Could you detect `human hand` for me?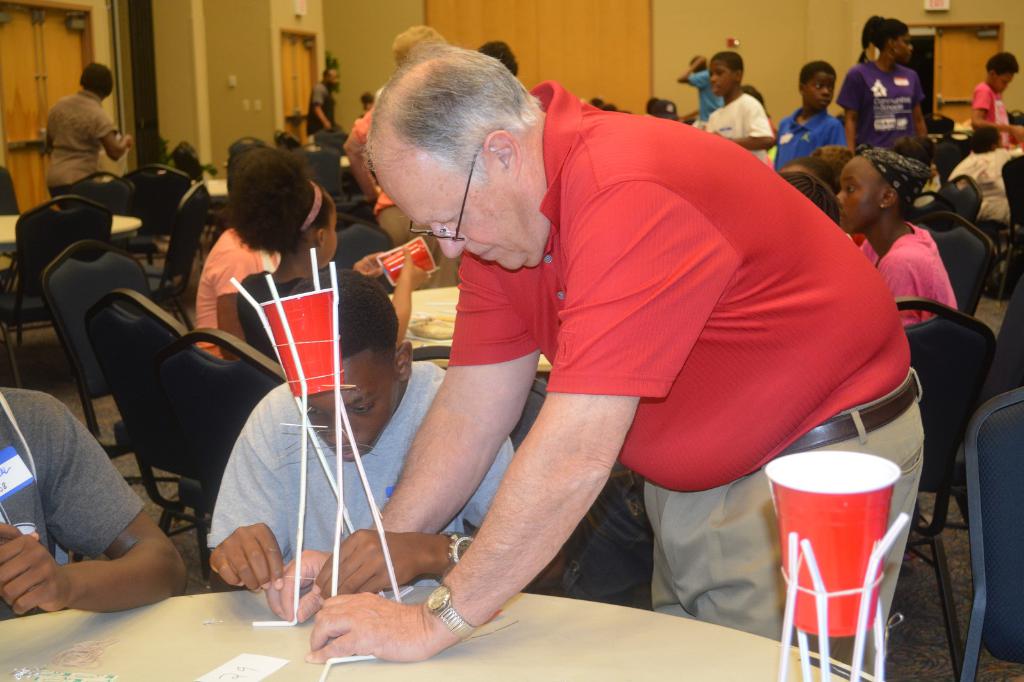
Detection result: left=289, top=576, right=465, bottom=671.
